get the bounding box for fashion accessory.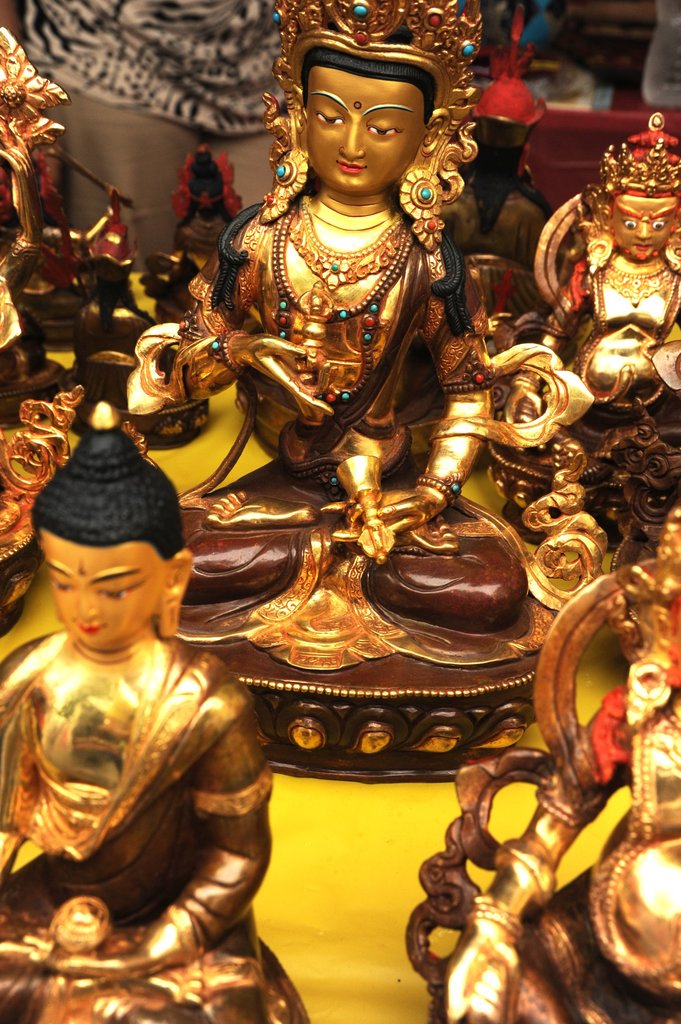
box(419, 467, 473, 508).
